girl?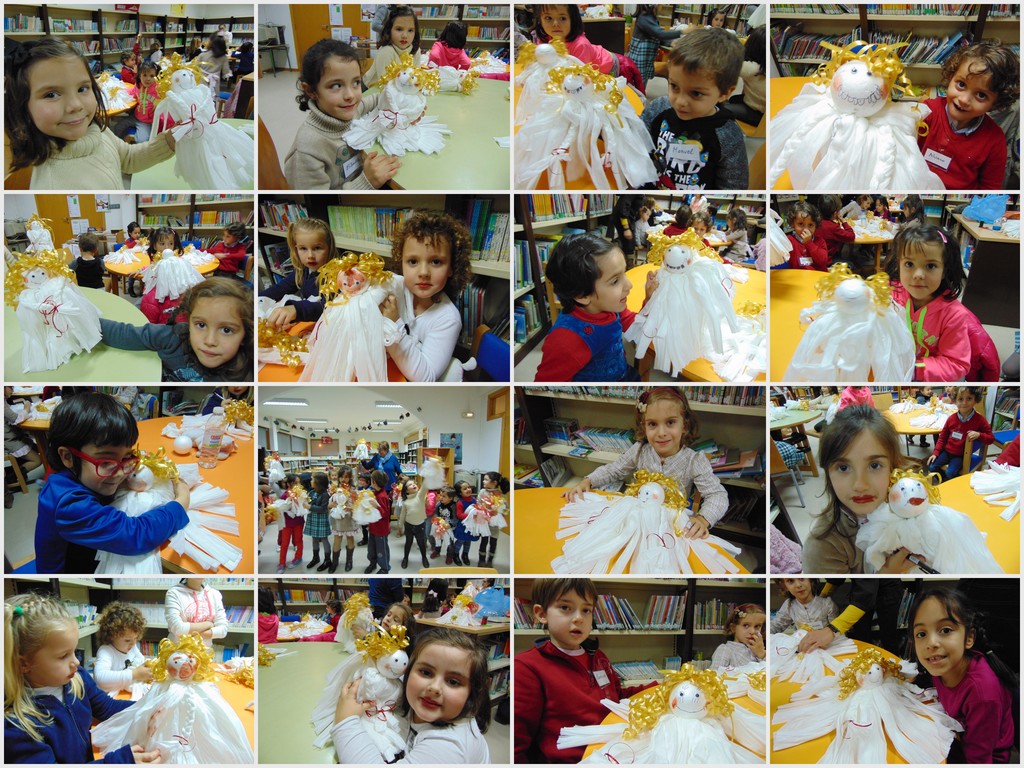
[93,600,154,696]
